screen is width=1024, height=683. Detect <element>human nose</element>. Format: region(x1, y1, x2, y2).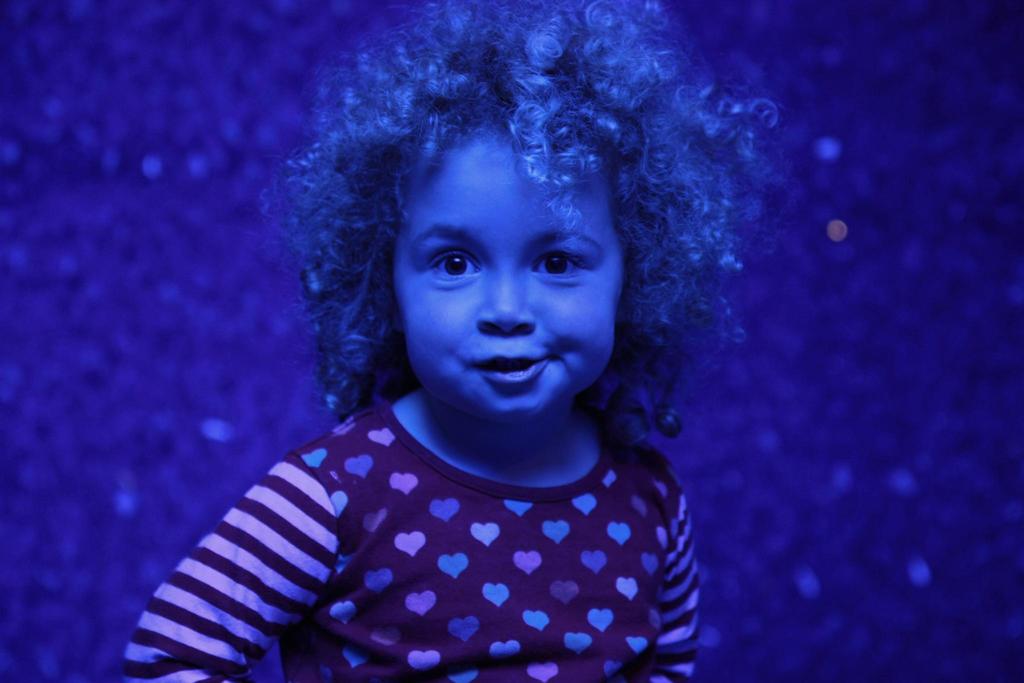
region(472, 268, 540, 340).
